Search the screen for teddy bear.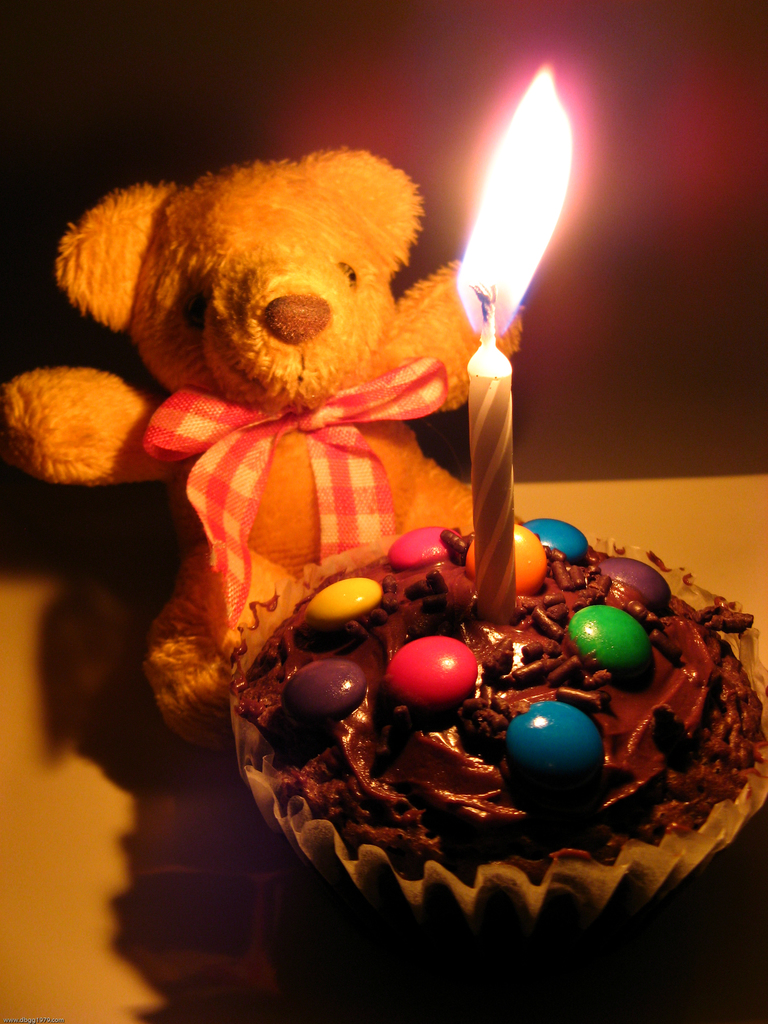
Found at crop(4, 152, 524, 758).
